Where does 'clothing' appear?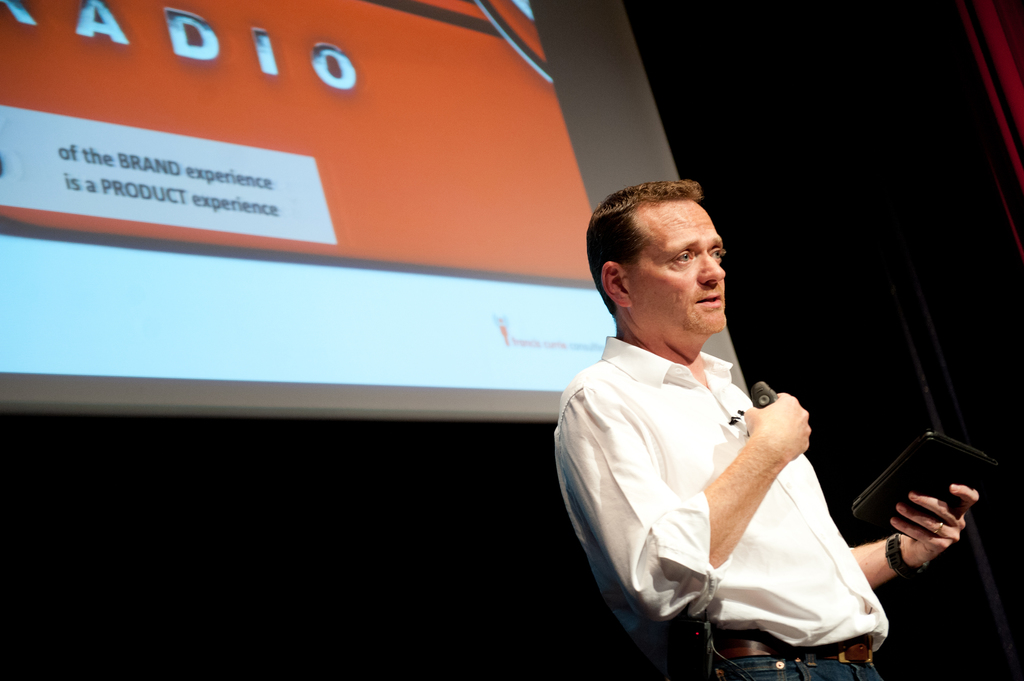
Appears at bbox(581, 314, 894, 653).
